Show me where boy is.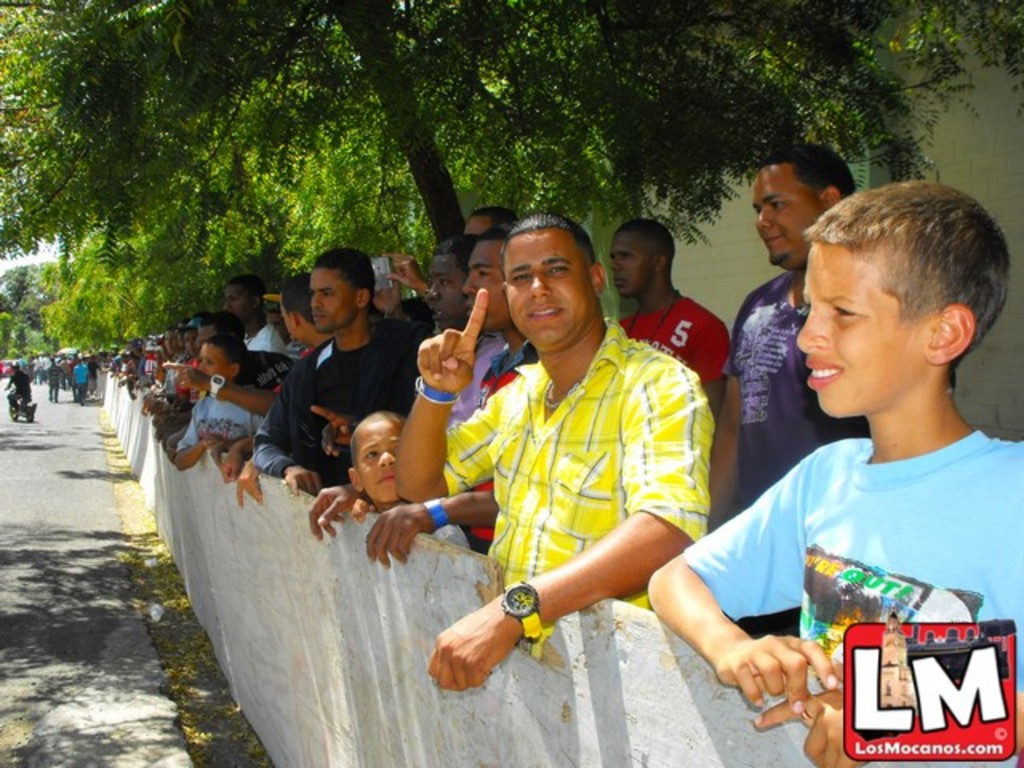
boy is at 350/408/467/549.
